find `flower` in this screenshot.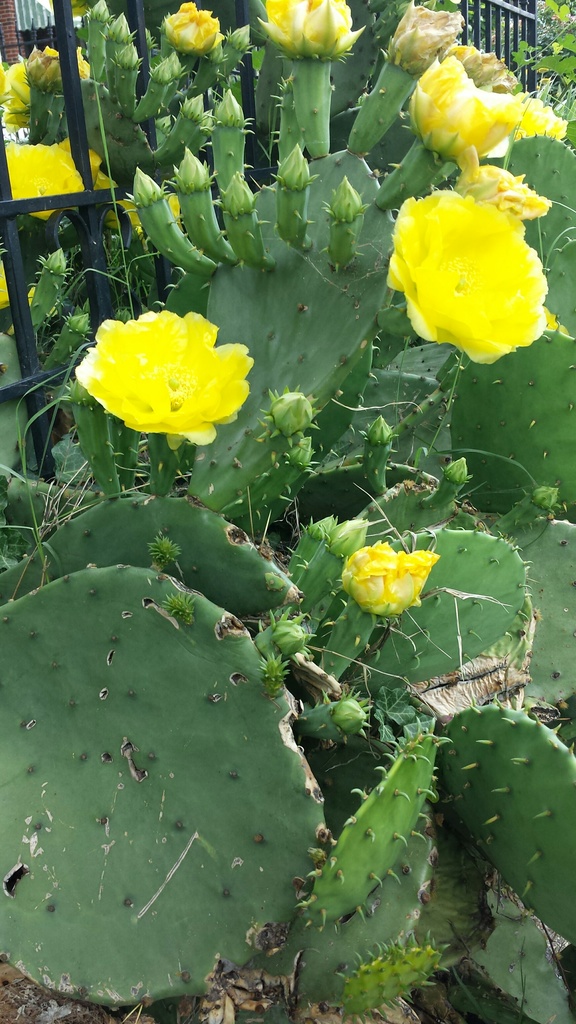
The bounding box for `flower` is <region>386, 192, 554, 364</region>.
